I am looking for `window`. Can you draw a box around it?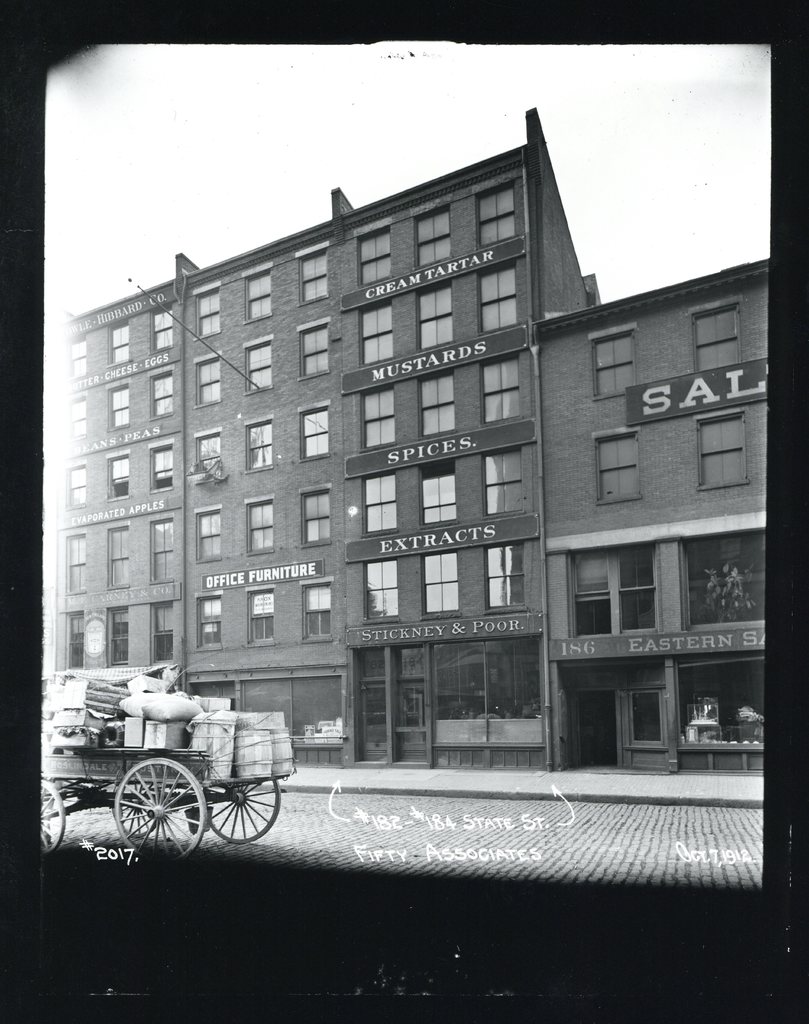
Sure, the bounding box is Rect(192, 356, 223, 403).
